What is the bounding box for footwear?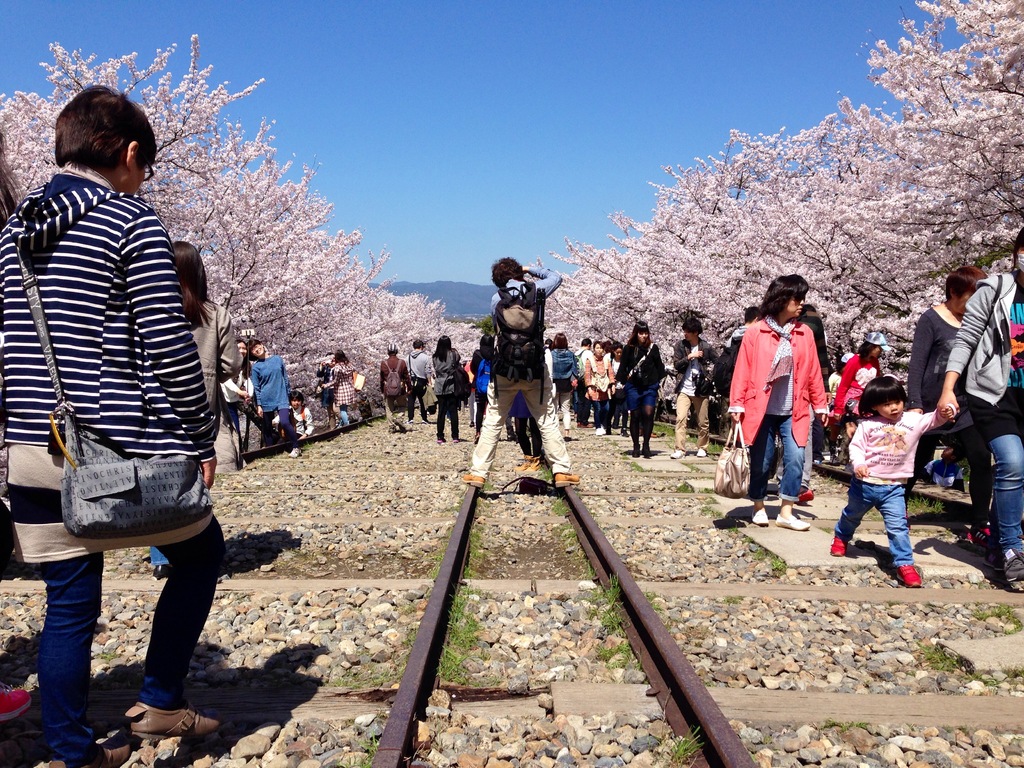
select_region(1011, 575, 1023, 595).
